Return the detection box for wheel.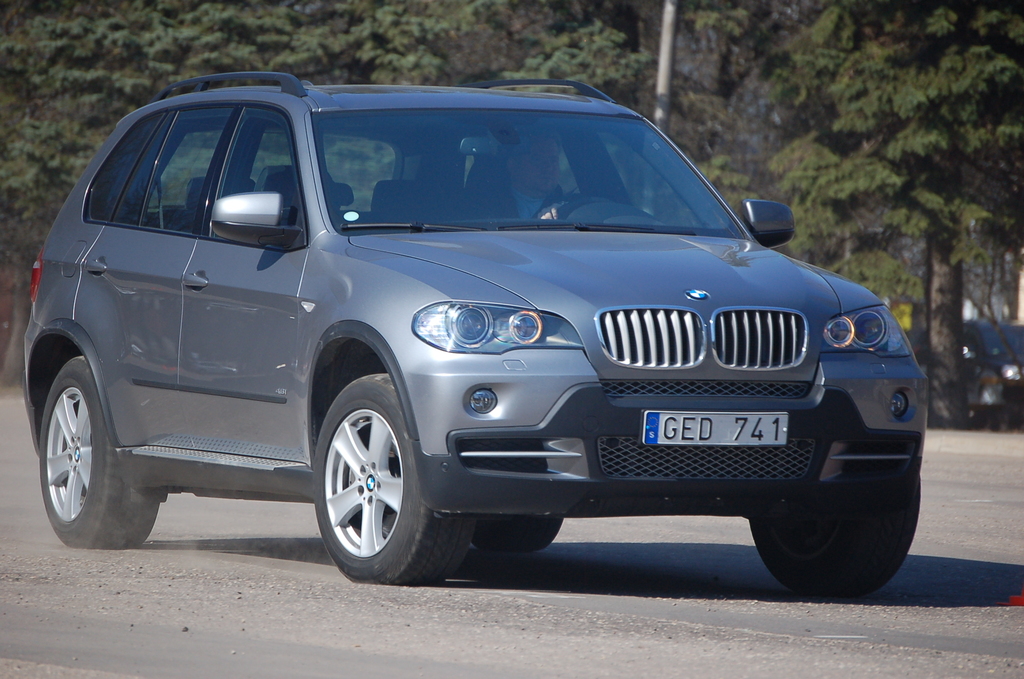
l=553, t=197, r=613, b=215.
